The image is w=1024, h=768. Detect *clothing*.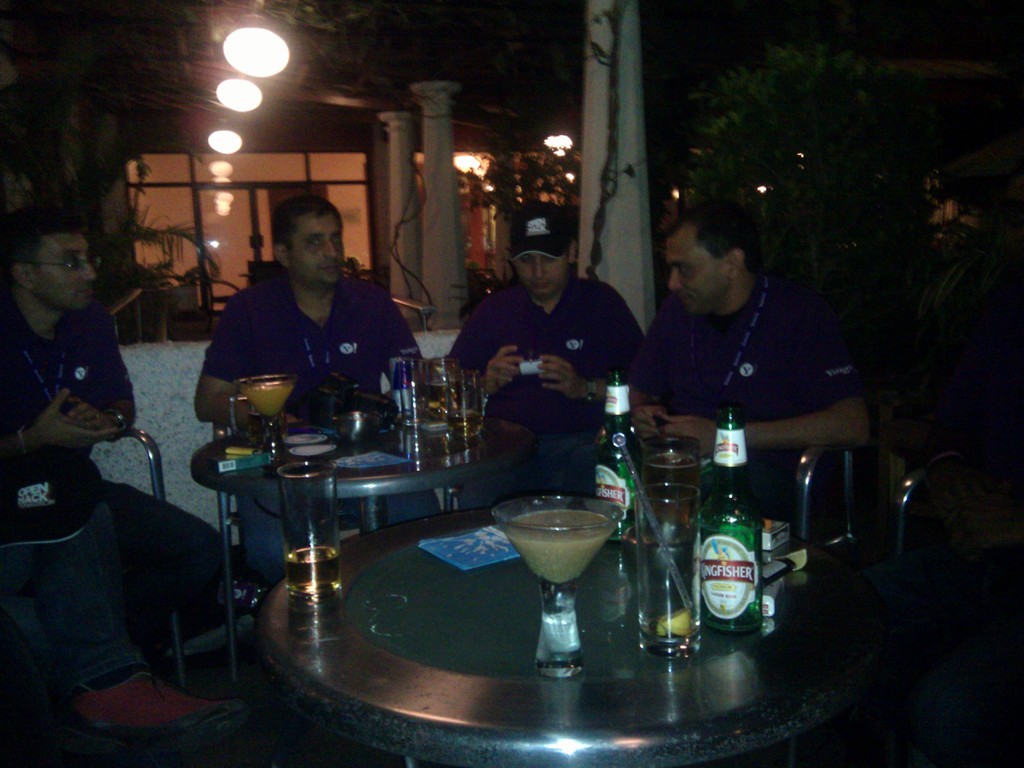
Detection: {"x1": 624, "y1": 235, "x2": 870, "y2": 475}.
